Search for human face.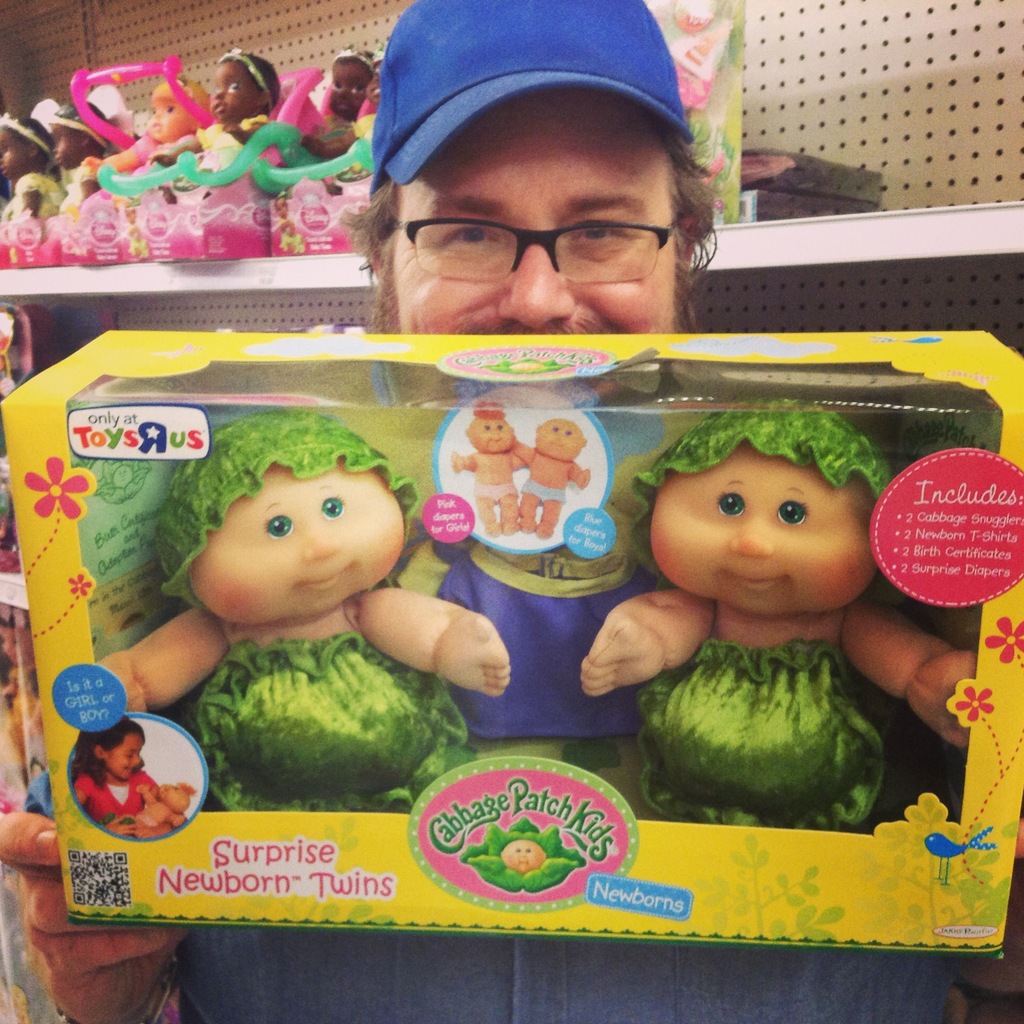
Found at Rect(53, 128, 79, 170).
